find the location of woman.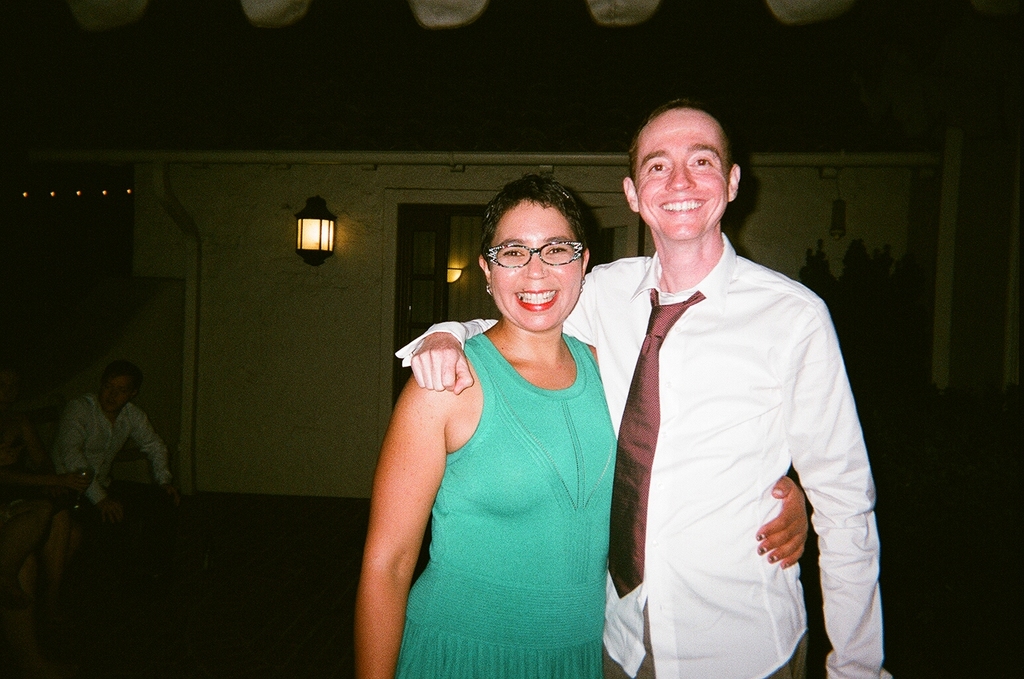
Location: 344,165,813,678.
